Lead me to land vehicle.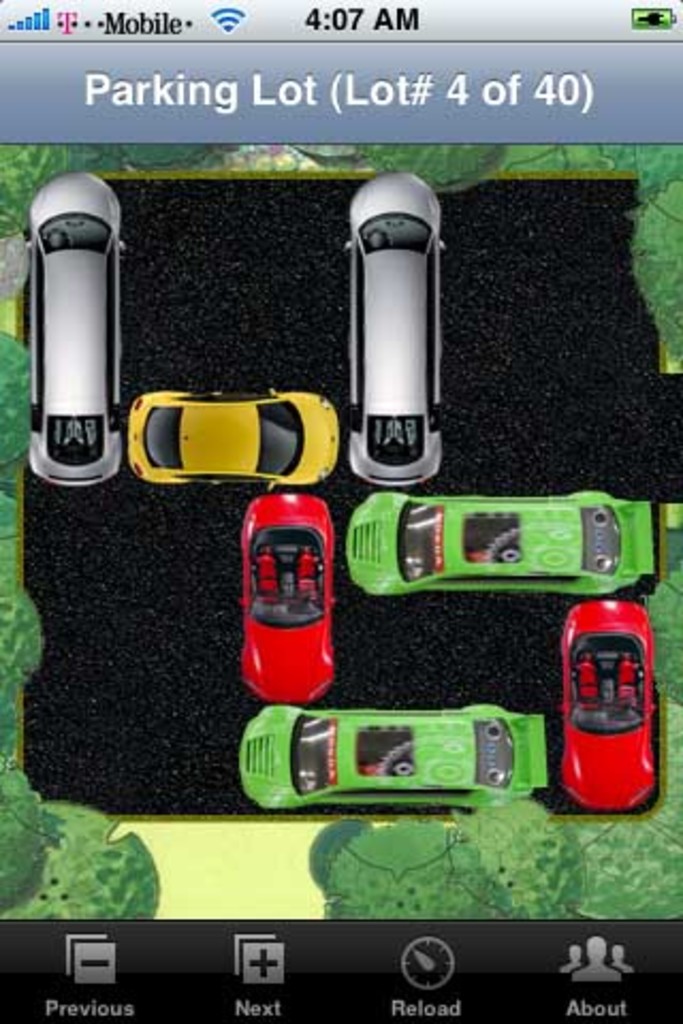
Lead to crop(239, 489, 342, 706).
